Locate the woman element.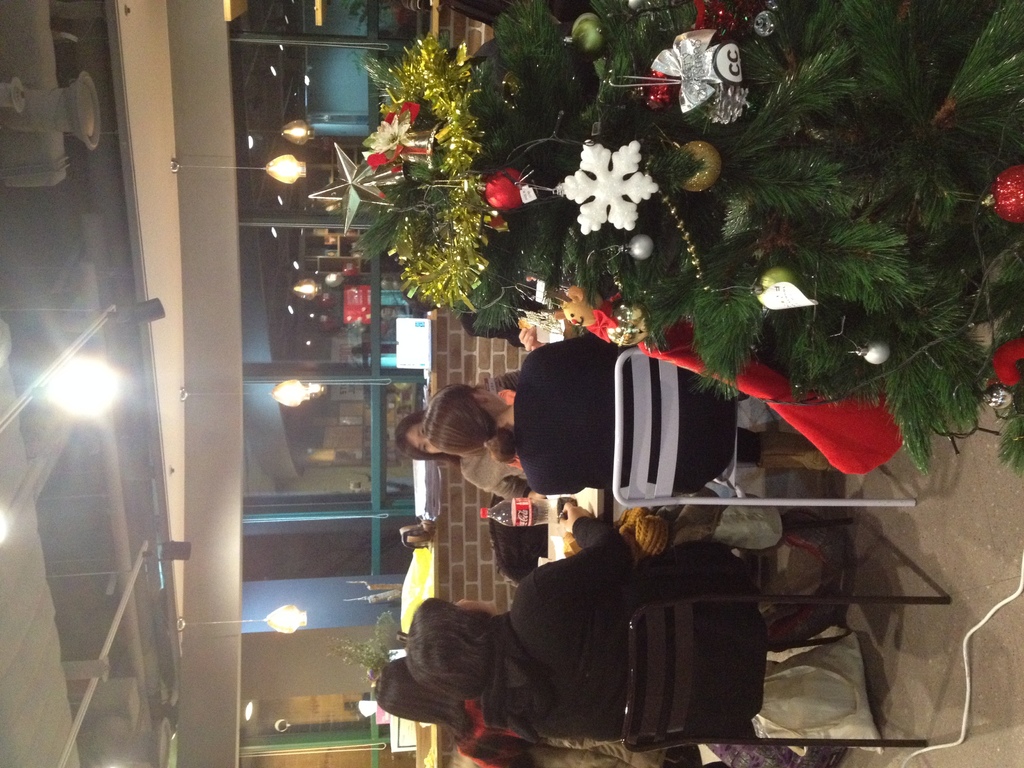
Element bbox: Rect(397, 373, 520, 503).
